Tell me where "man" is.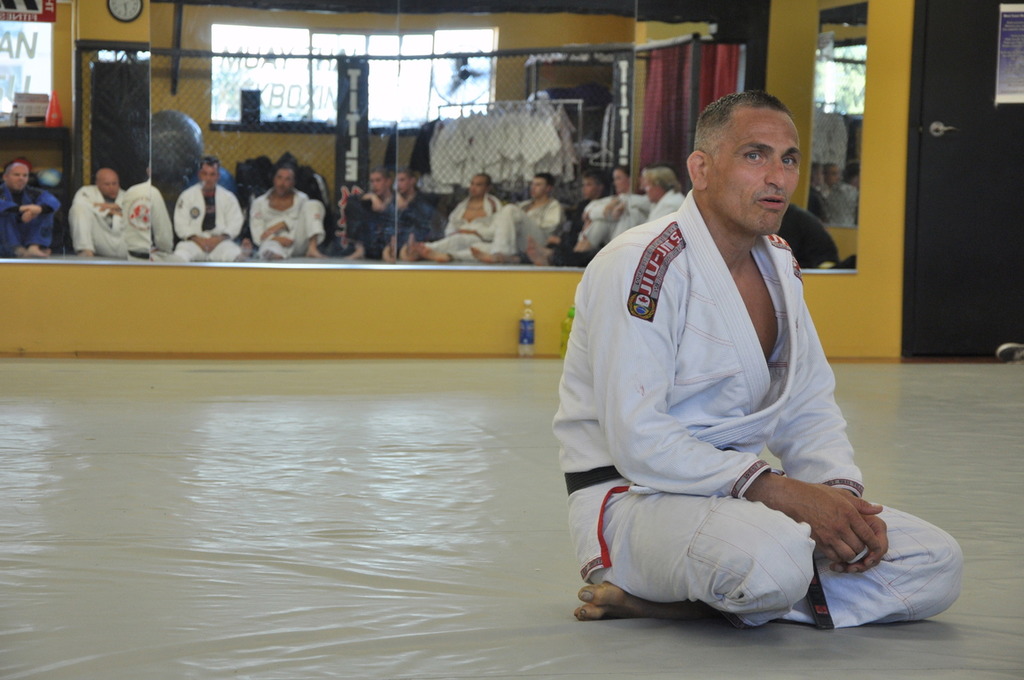
"man" is at <box>550,91,959,627</box>.
